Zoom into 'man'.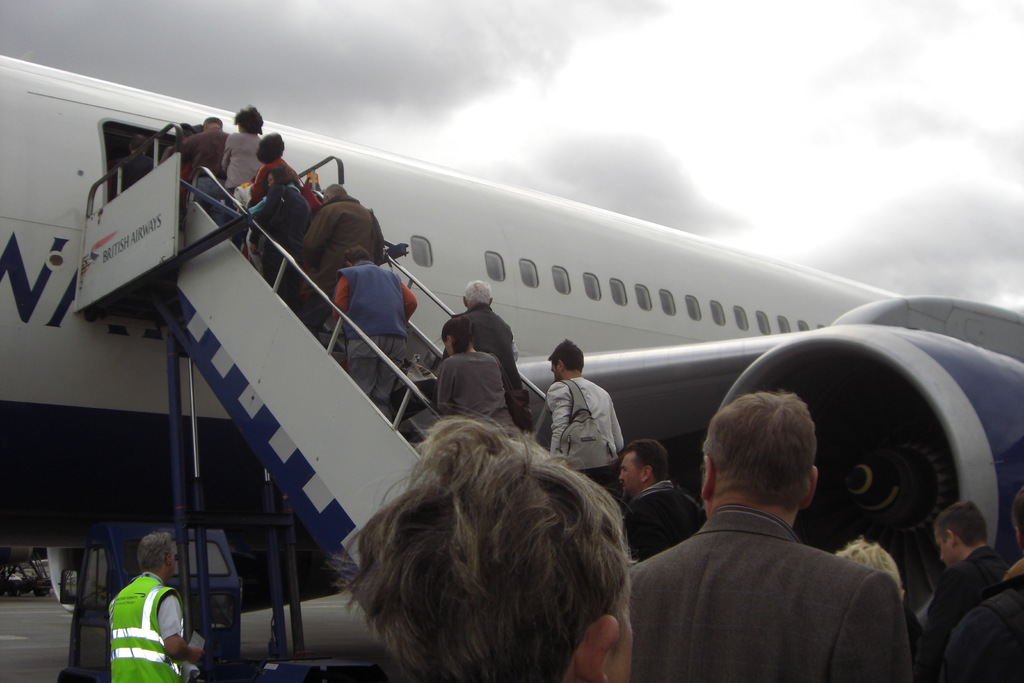
Zoom target: 610:433:703:555.
